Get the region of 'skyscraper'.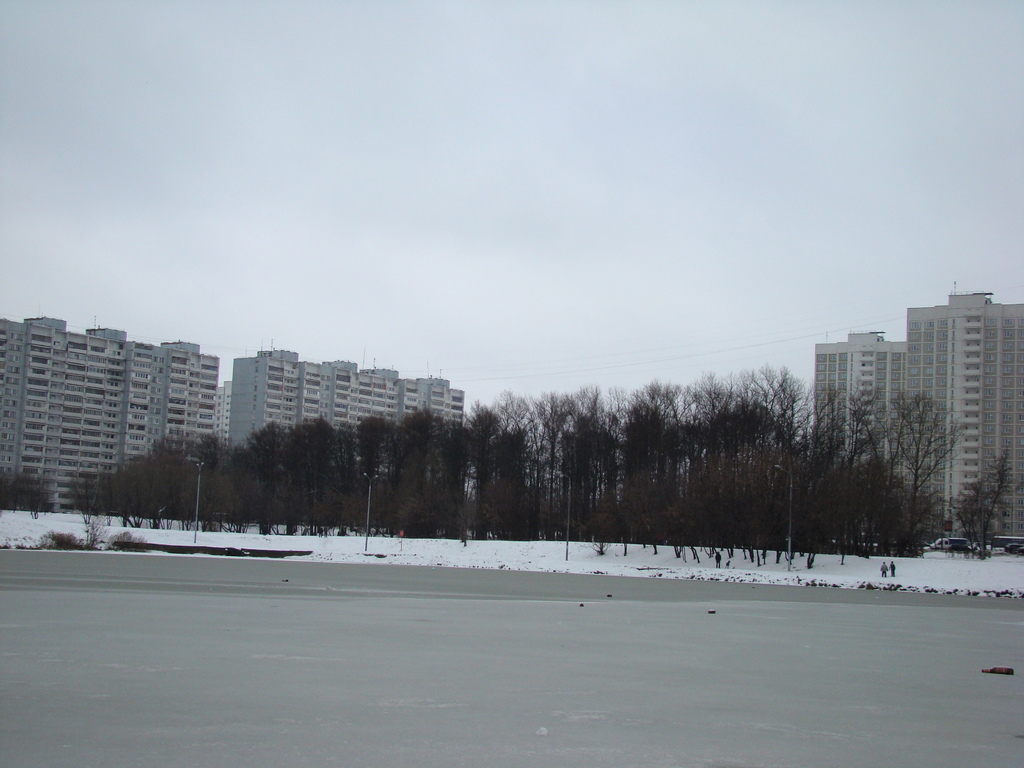
bbox=(810, 287, 1023, 538).
